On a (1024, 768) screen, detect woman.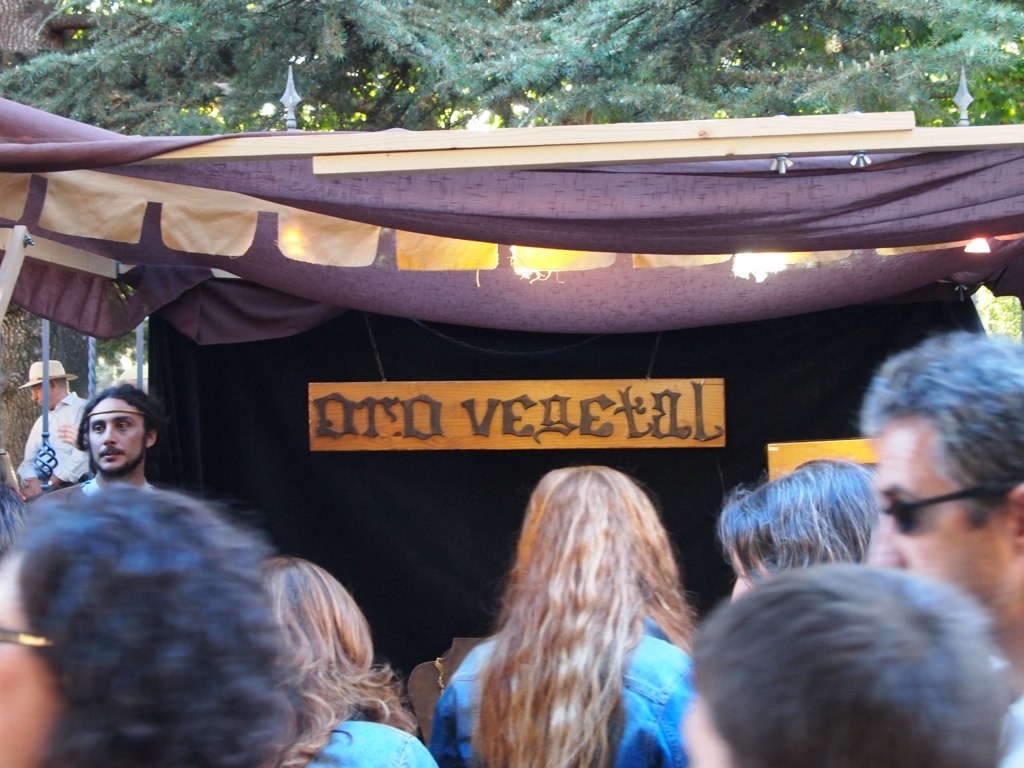
bbox=(262, 552, 437, 767).
